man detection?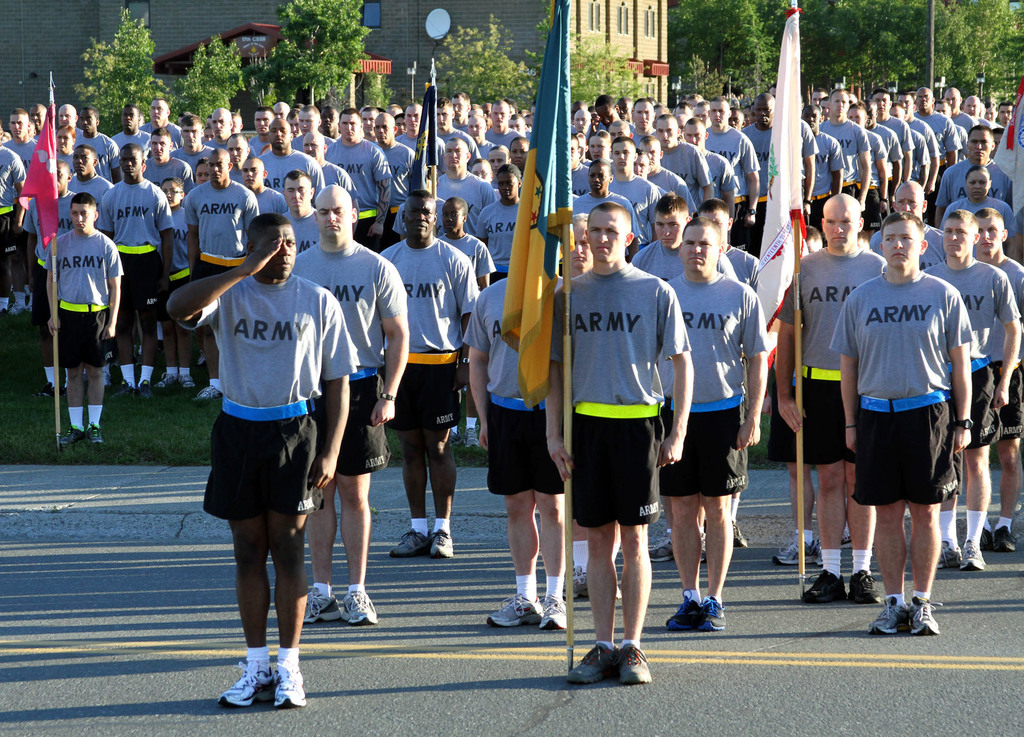
[x1=772, y1=193, x2=882, y2=601]
